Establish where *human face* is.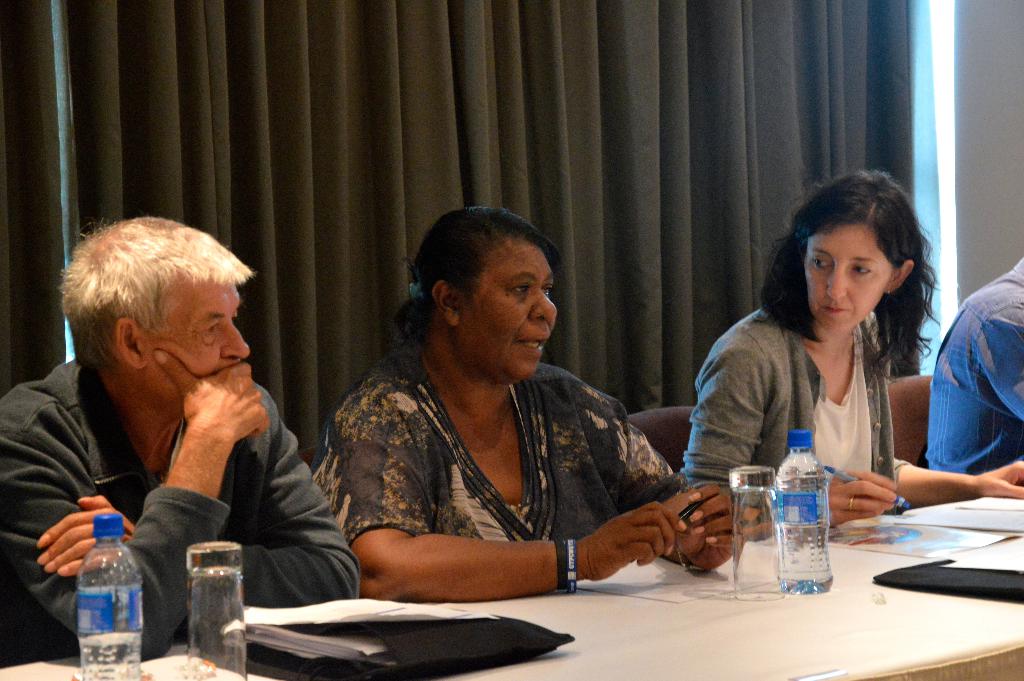
Established at bbox(804, 222, 893, 333).
